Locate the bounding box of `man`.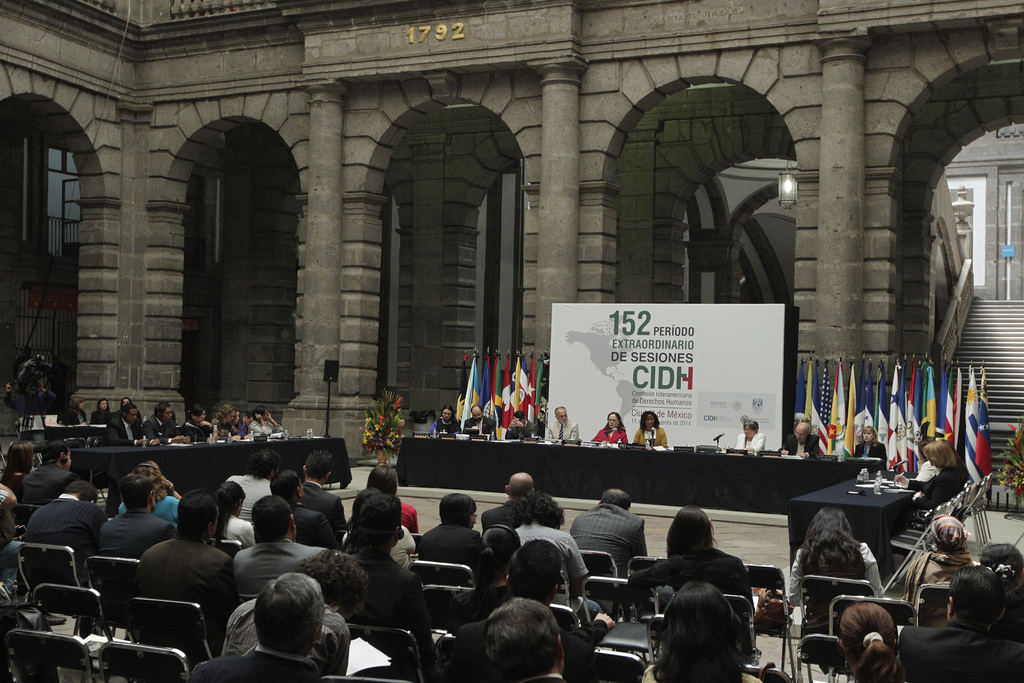
Bounding box: region(782, 422, 820, 459).
